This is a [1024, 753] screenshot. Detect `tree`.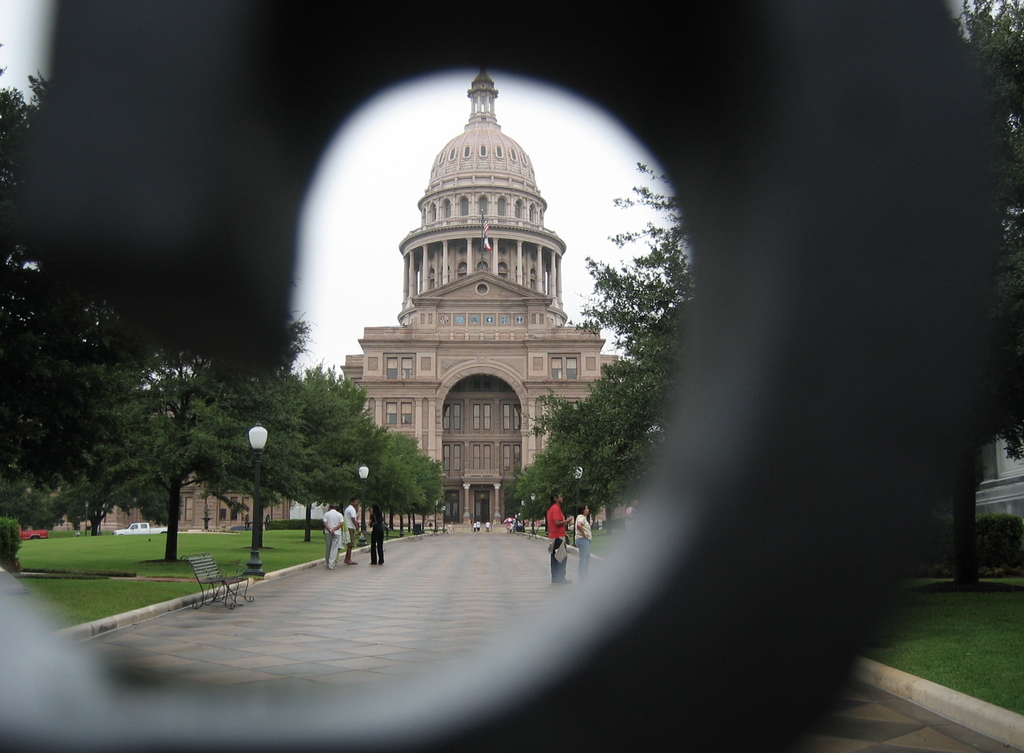
{"x1": 115, "y1": 358, "x2": 201, "y2": 568}.
